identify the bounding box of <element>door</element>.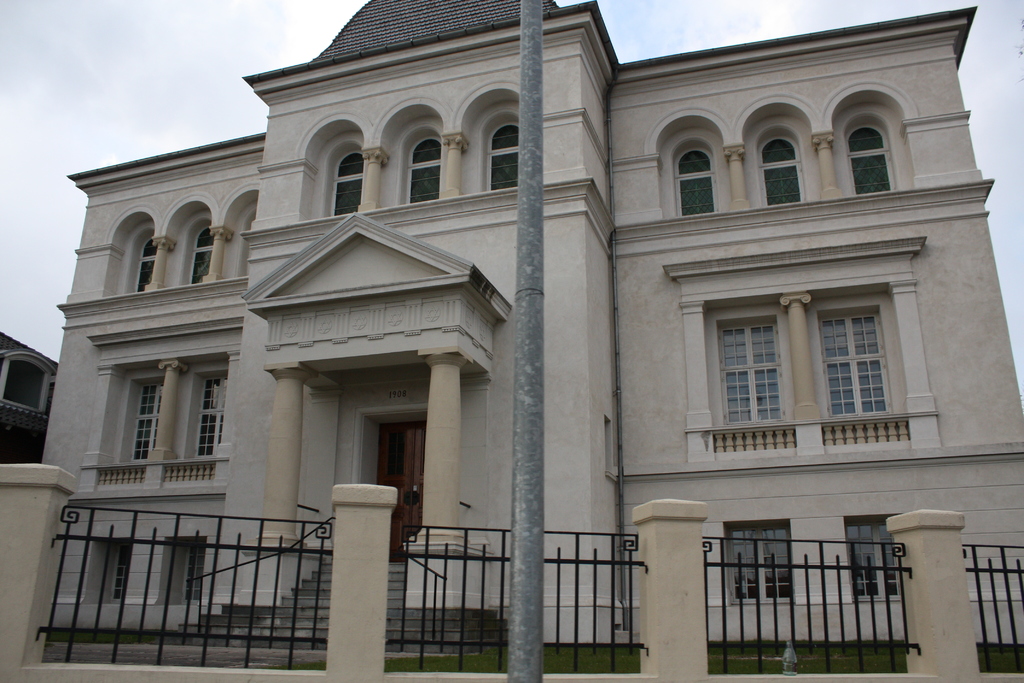
377:419:428:563.
